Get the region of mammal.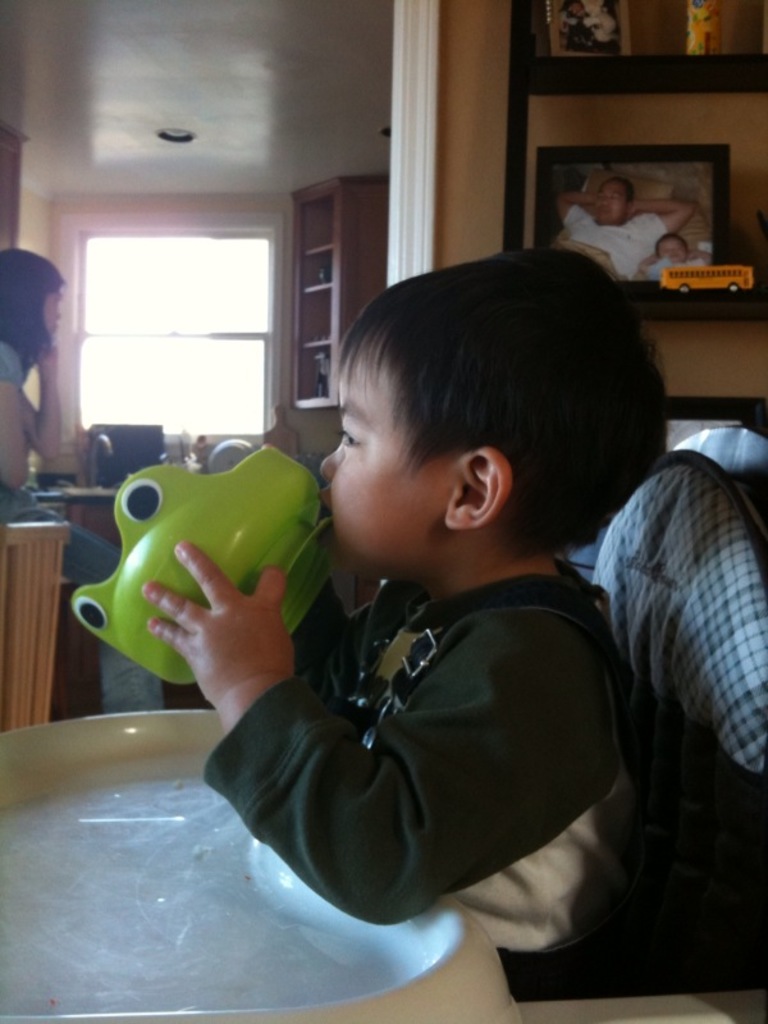
(x1=640, y1=236, x2=708, y2=280).
